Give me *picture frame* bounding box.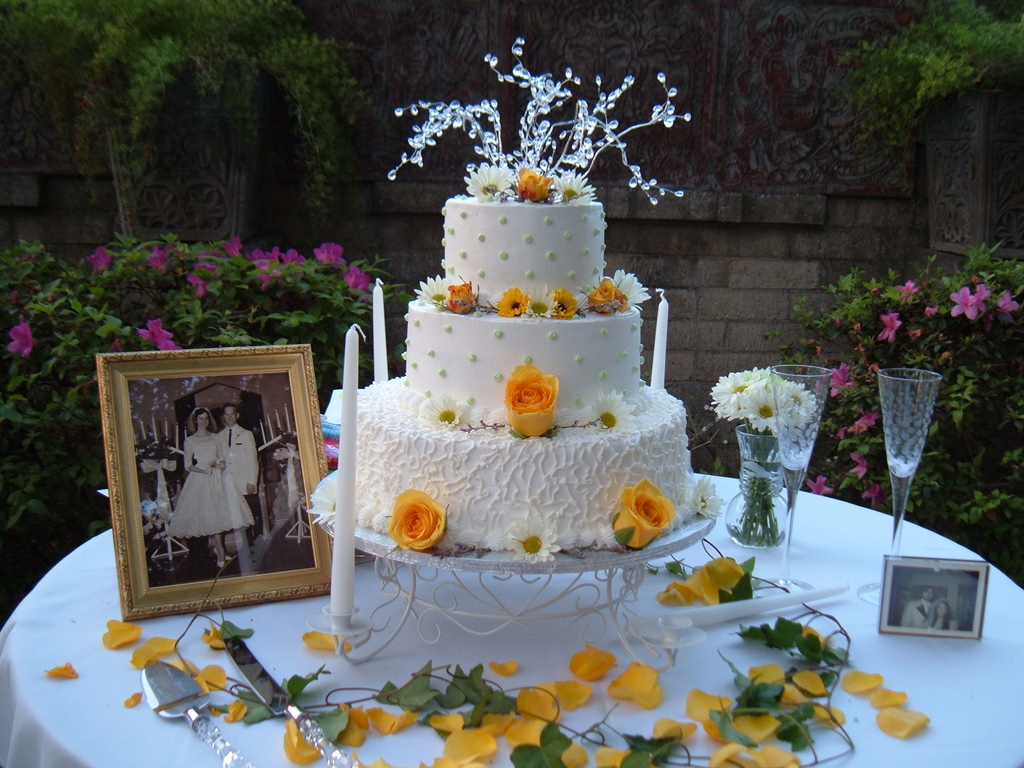
box=[95, 344, 339, 622].
